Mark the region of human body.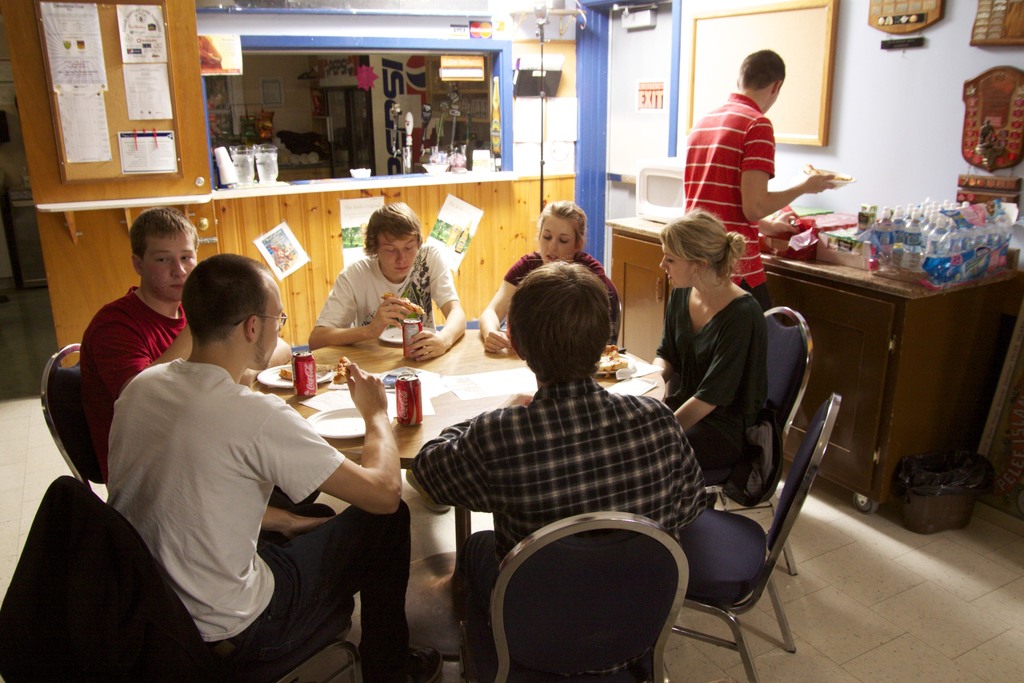
Region: [x1=79, y1=282, x2=295, y2=492].
